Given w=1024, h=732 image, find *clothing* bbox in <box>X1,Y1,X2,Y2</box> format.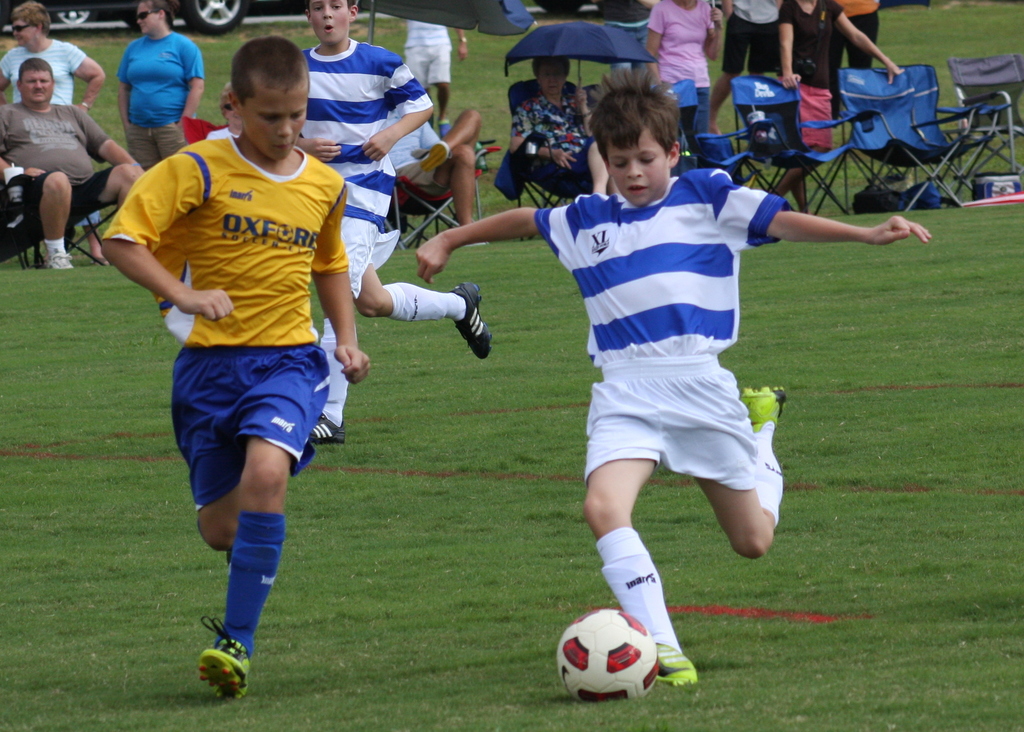
<box>718,0,782,70</box>.
